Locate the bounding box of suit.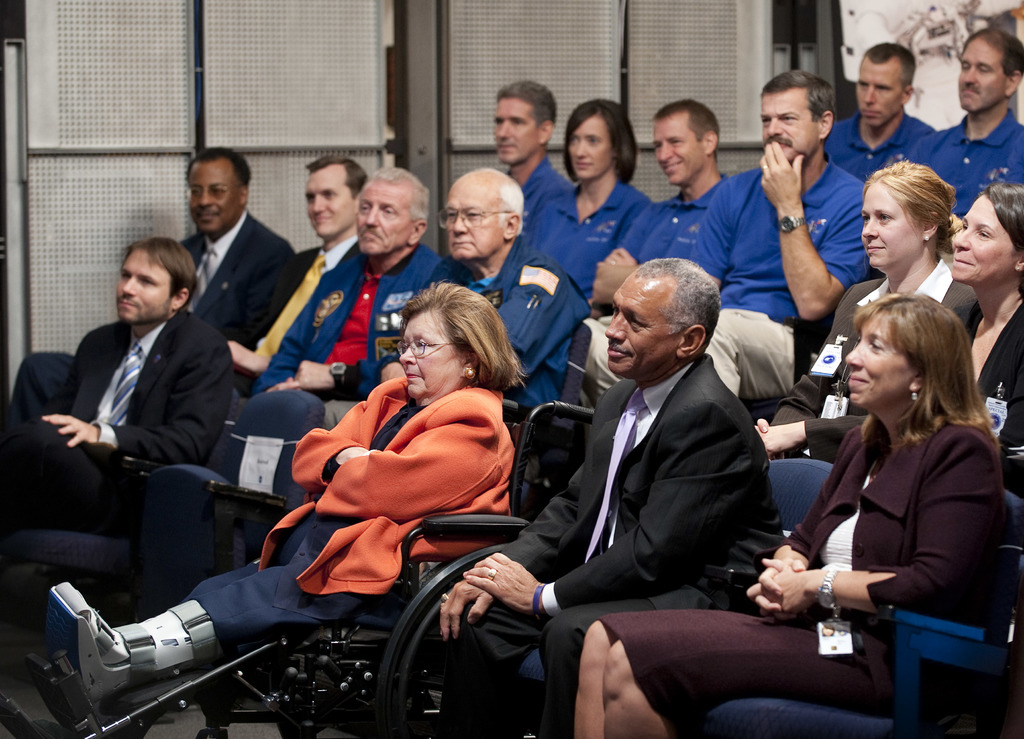
Bounding box: 602, 418, 1002, 719.
